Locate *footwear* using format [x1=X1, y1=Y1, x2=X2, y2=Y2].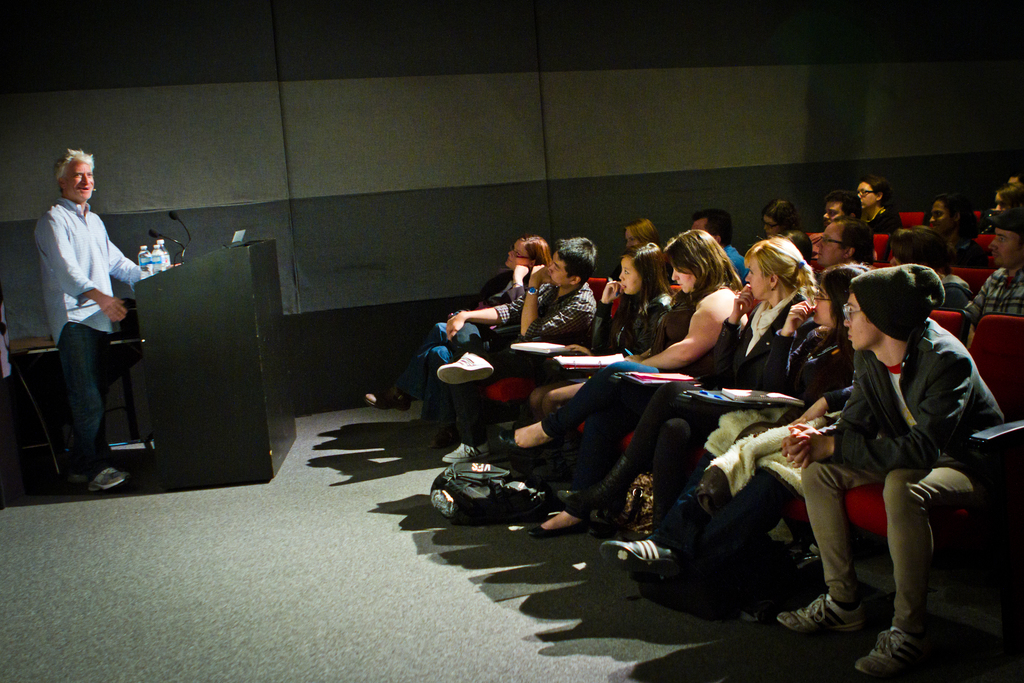
[x1=435, y1=348, x2=497, y2=384].
